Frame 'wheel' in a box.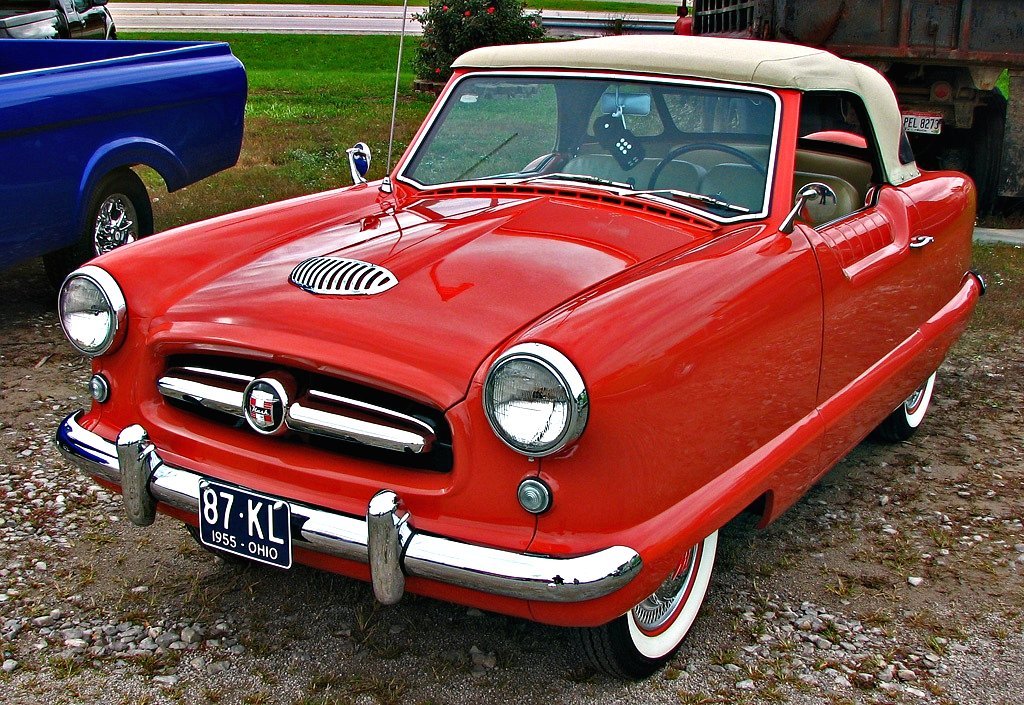
108,33,116,41.
